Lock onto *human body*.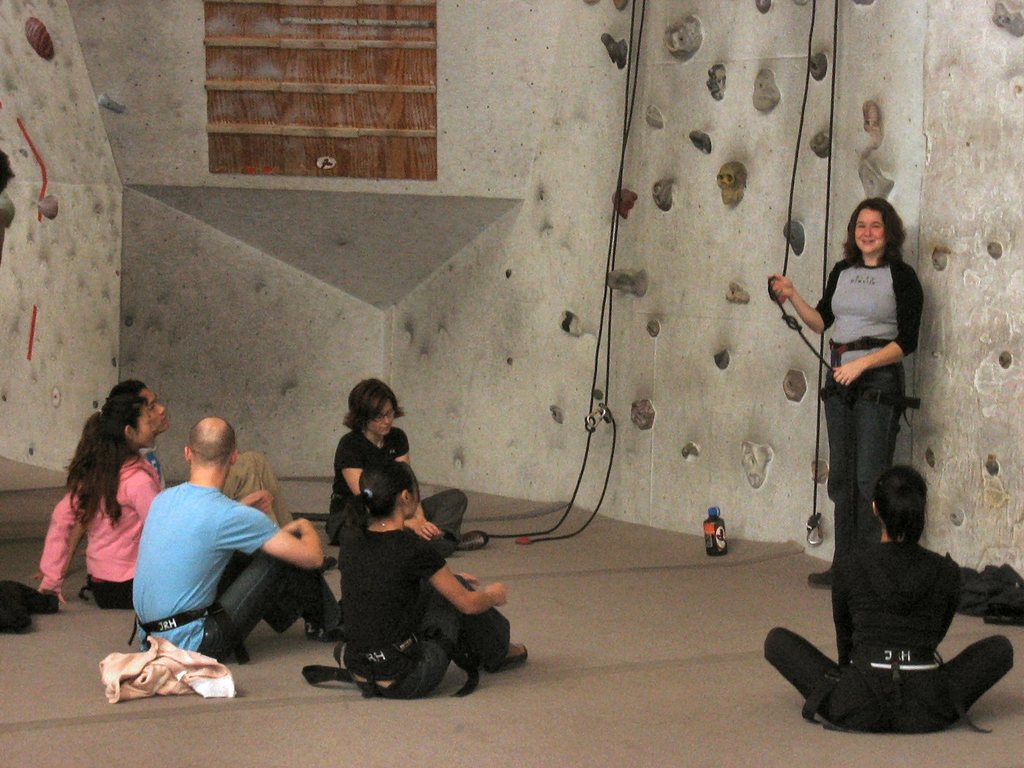
Locked: [123,474,340,669].
